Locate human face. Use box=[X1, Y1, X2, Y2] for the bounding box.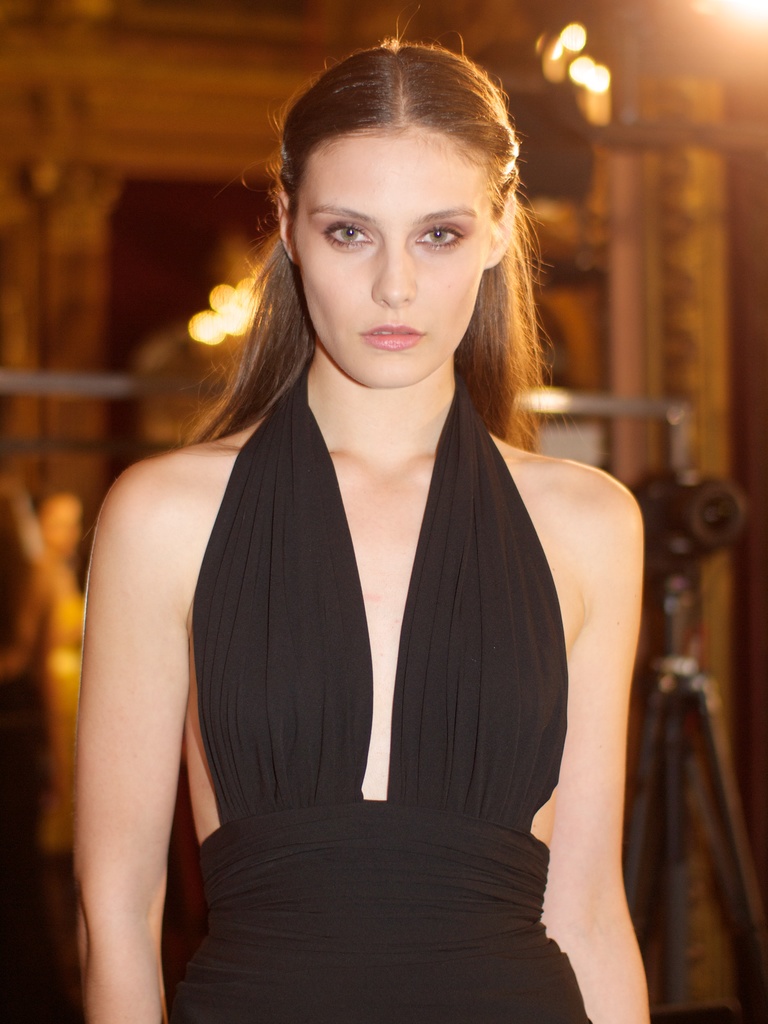
box=[295, 125, 500, 386].
